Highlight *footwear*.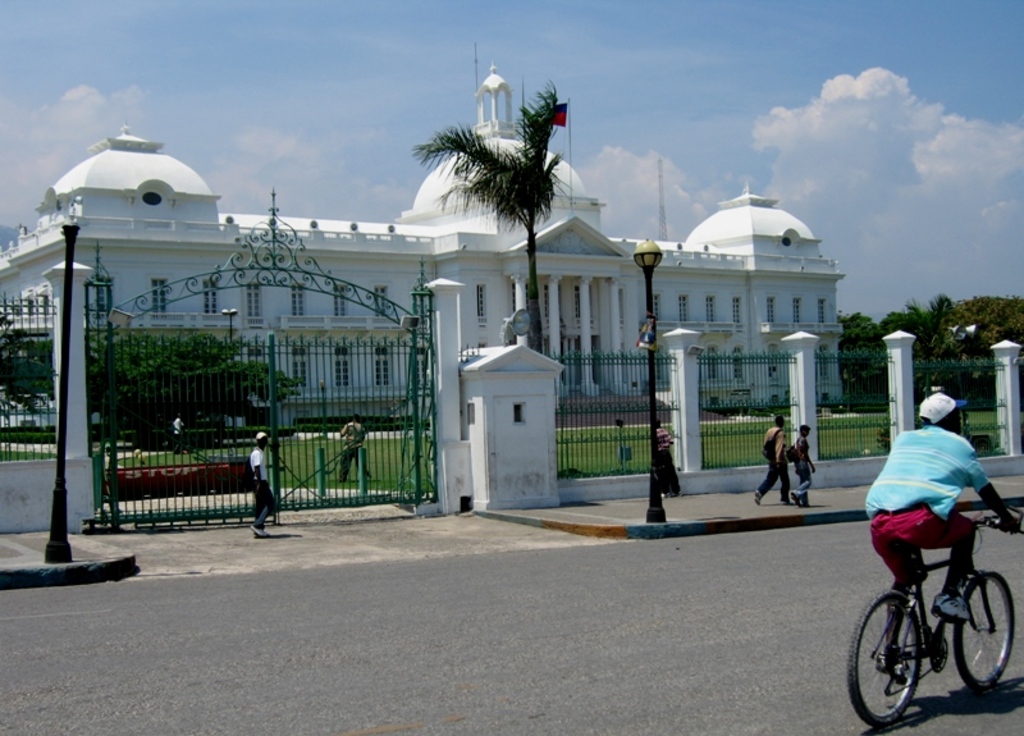
Highlighted region: box=[933, 593, 968, 627].
